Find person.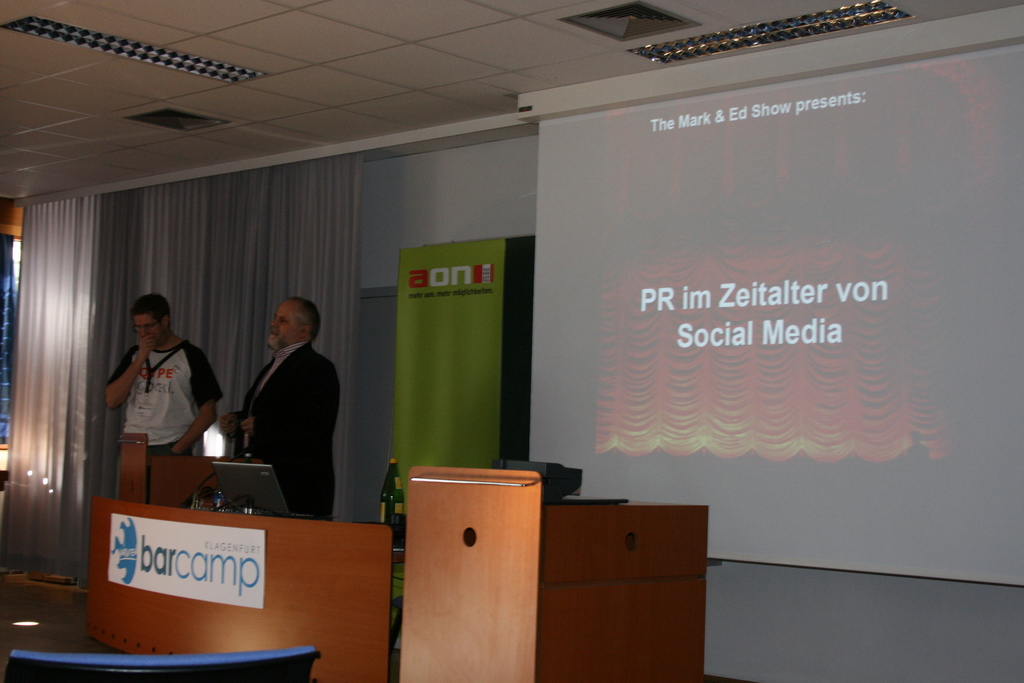
left=235, top=277, right=333, bottom=532.
